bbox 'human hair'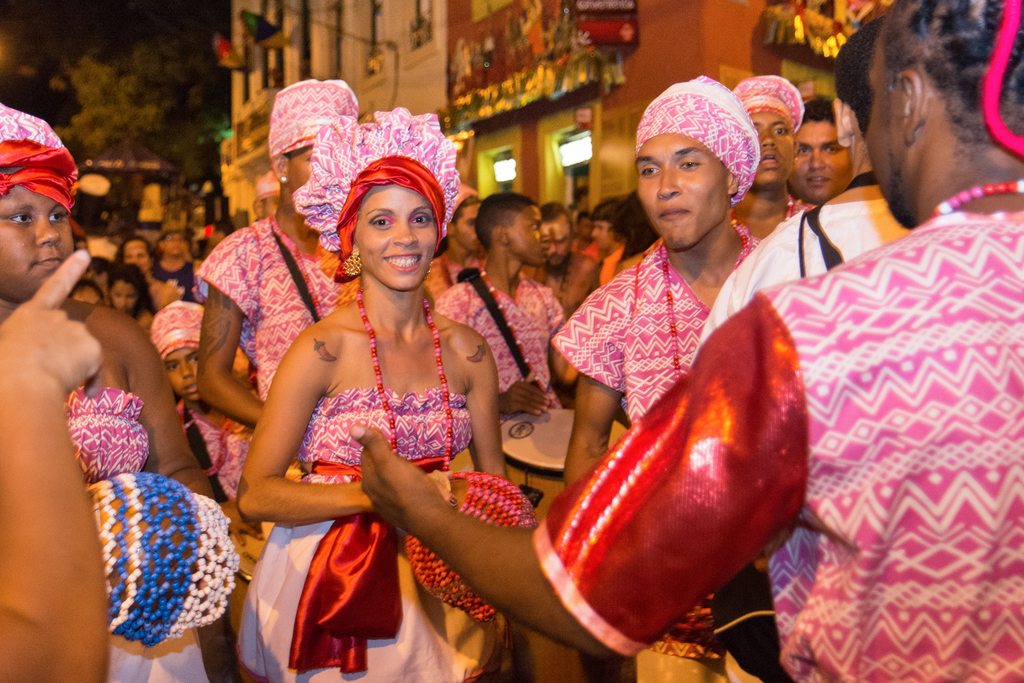
(877,0,1023,159)
